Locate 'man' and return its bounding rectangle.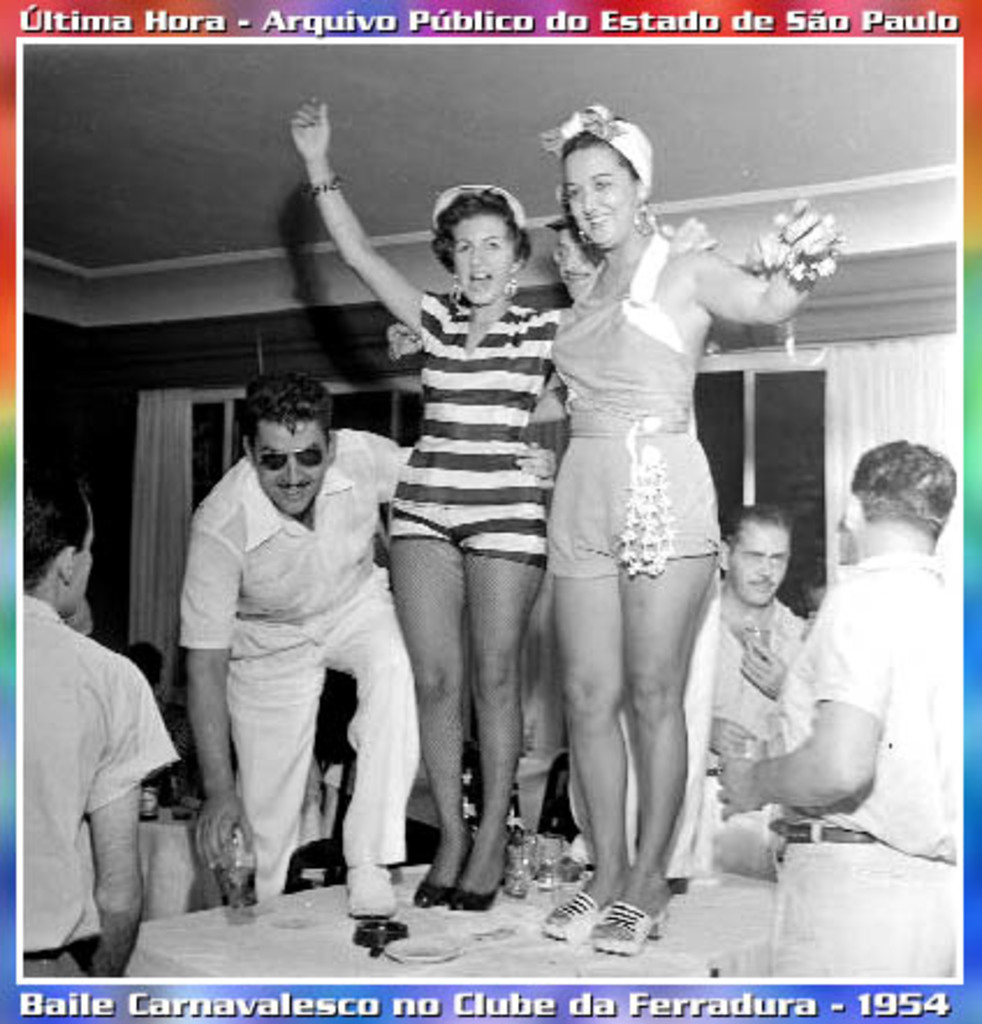
(x1=16, y1=470, x2=174, y2=980).
